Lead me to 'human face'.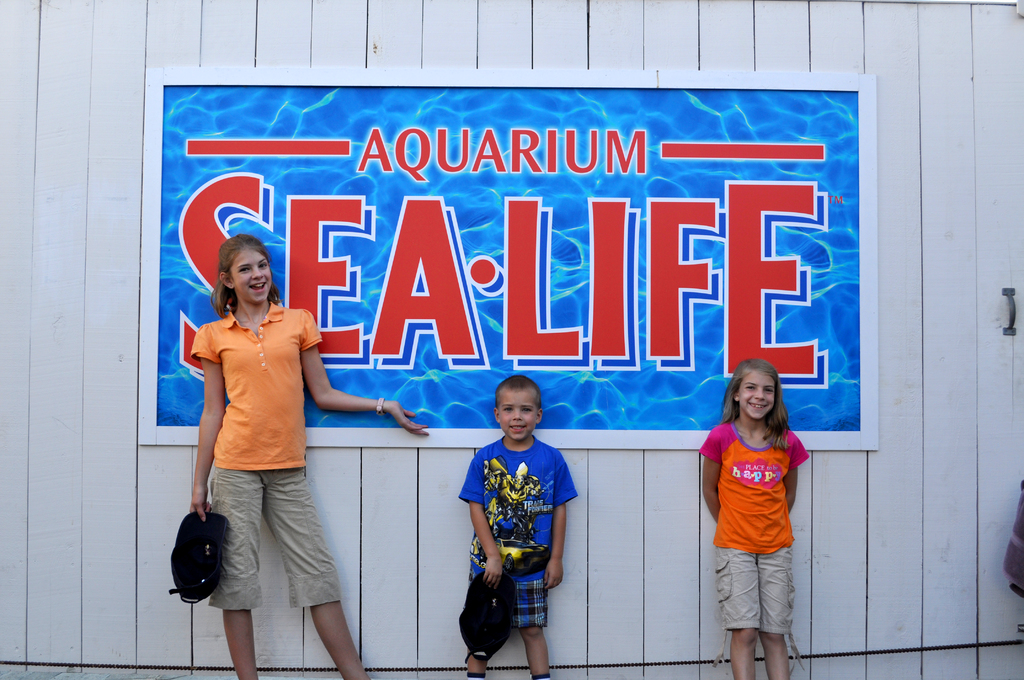
Lead to (503,390,550,444).
